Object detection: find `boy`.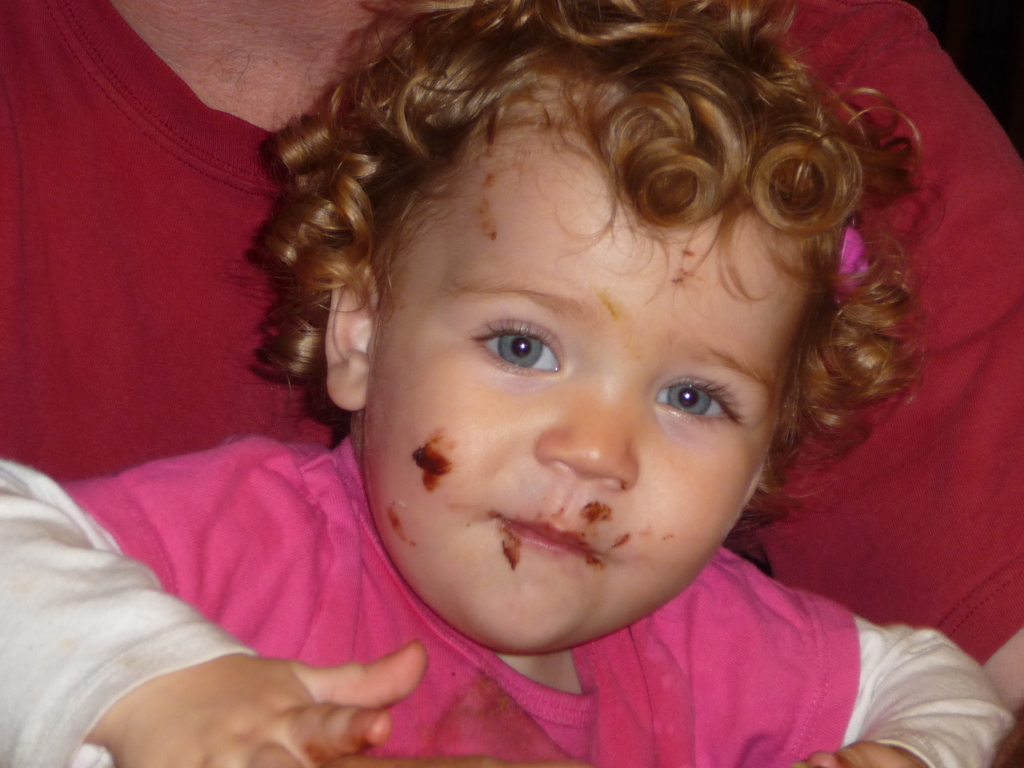
select_region(0, 0, 1017, 767).
